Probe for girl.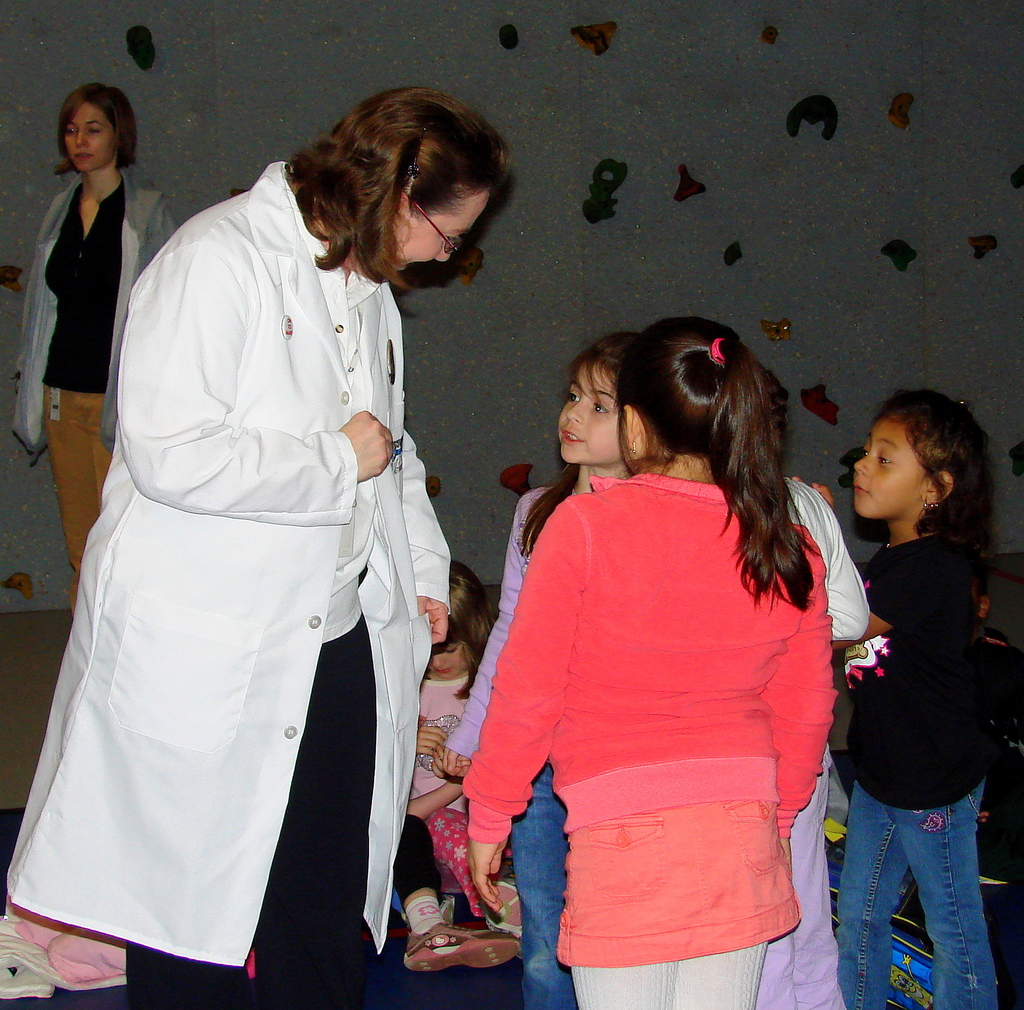
Probe result: locate(442, 324, 642, 1004).
